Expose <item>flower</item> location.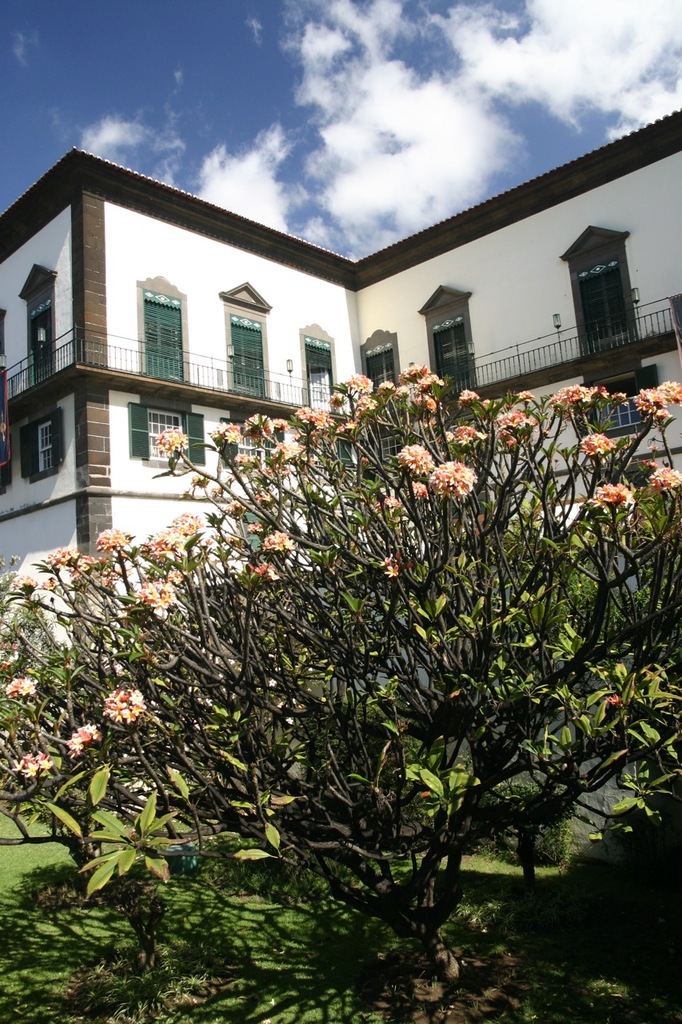
Exposed at bbox=(493, 406, 536, 446).
